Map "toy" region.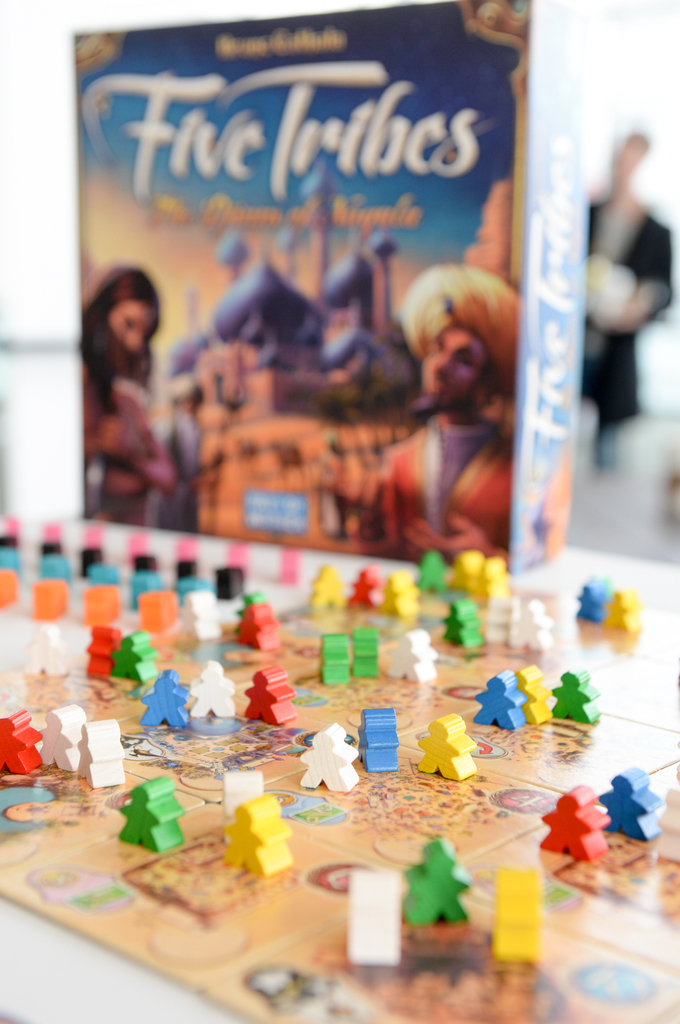
Mapped to [left=347, top=870, right=399, bottom=967].
